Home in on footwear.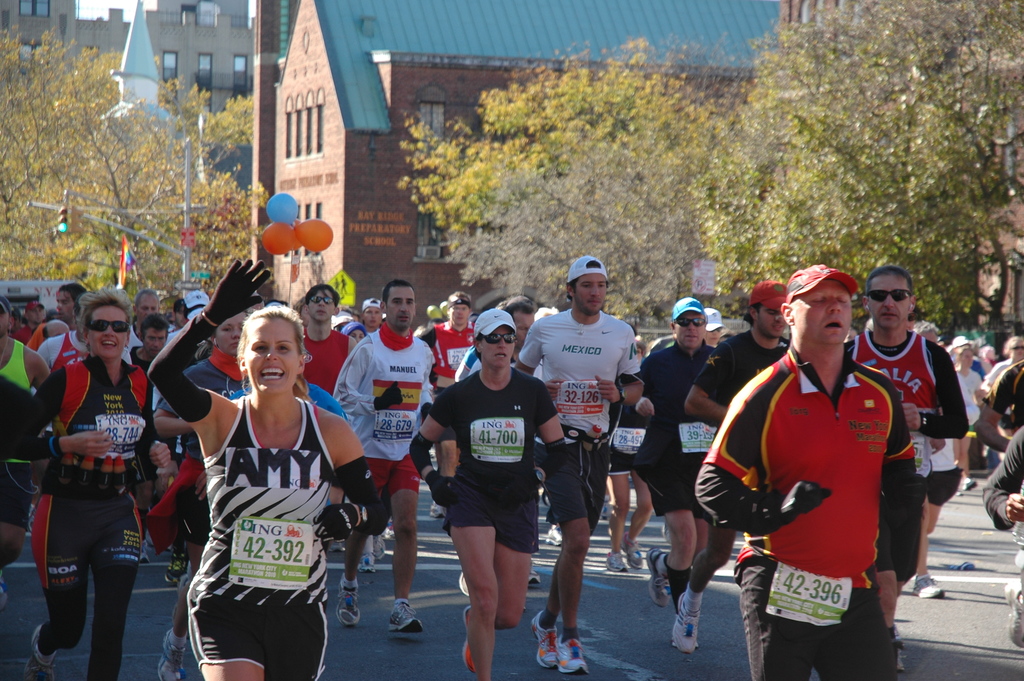
Homed in at <bbox>461, 605, 482, 676</bbox>.
